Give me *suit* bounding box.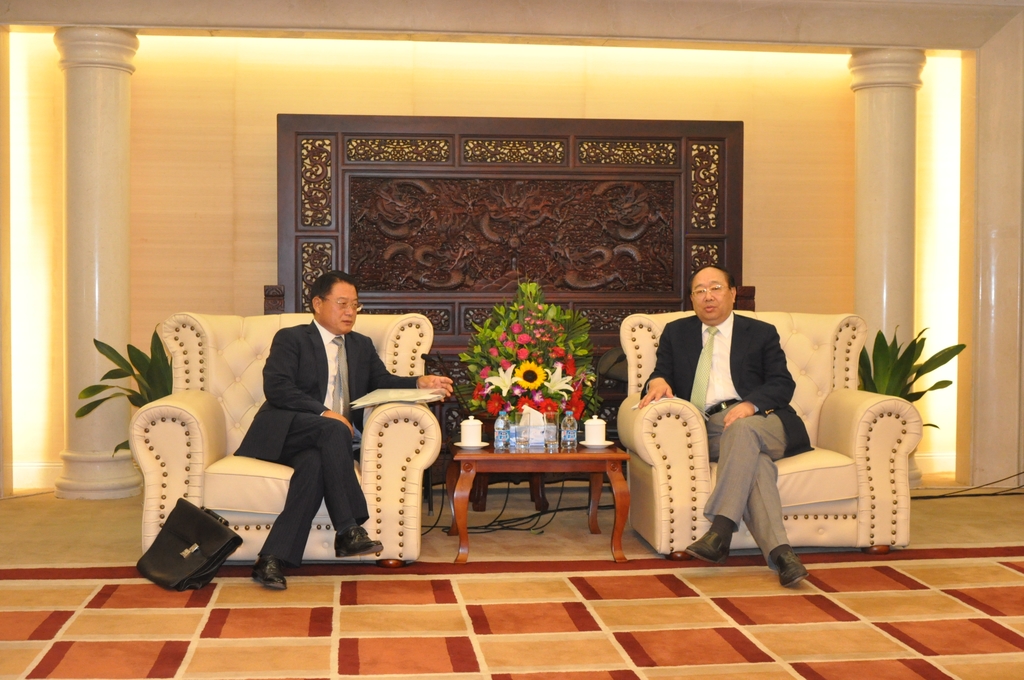
(230, 283, 386, 586).
